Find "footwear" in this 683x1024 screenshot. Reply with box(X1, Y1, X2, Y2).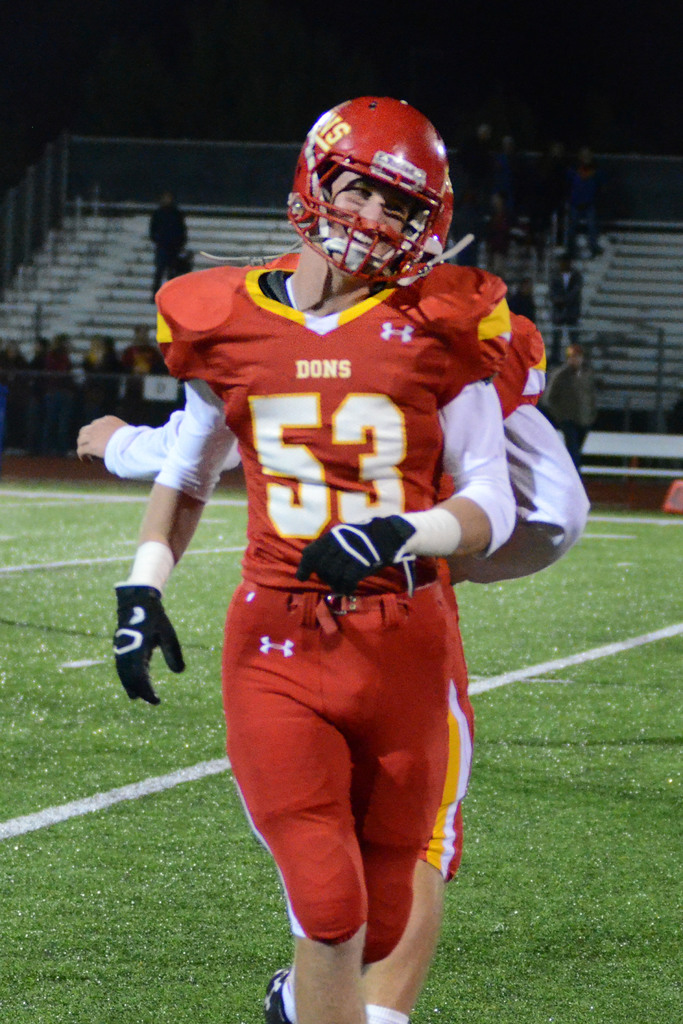
box(259, 967, 292, 1023).
